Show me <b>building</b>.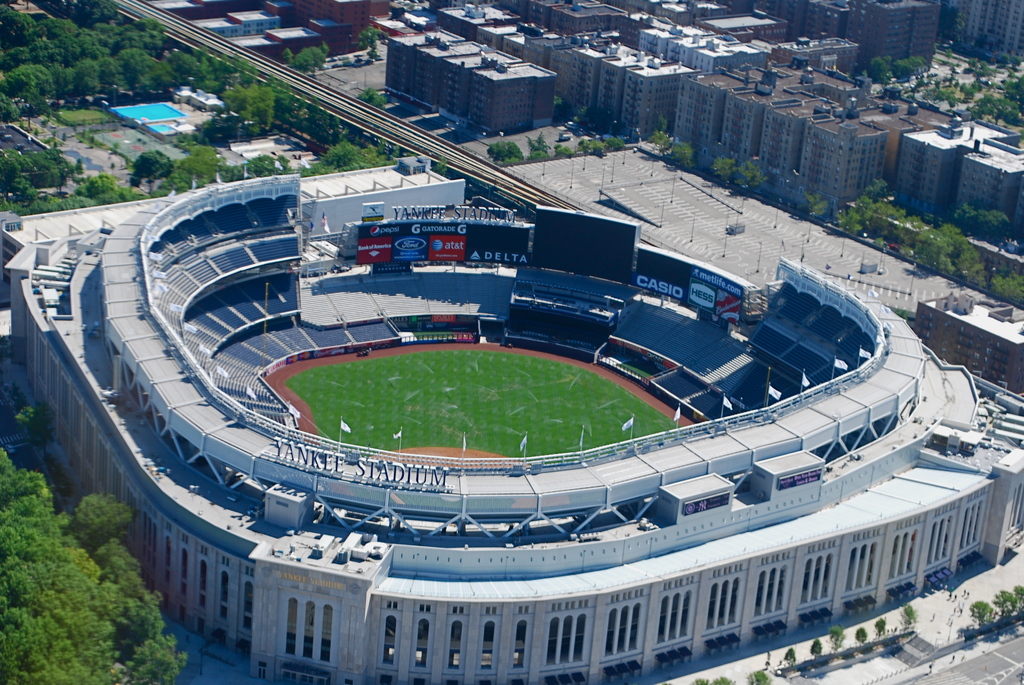
<b>building</b> is here: x1=0 y1=152 x2=1023 y2=684.
